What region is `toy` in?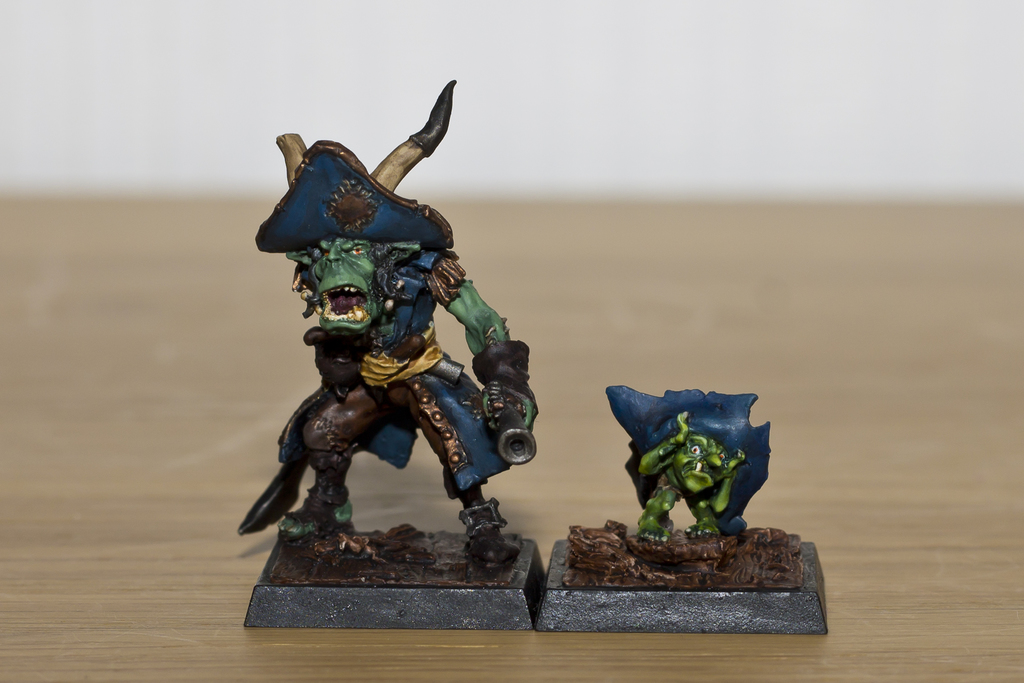
l=225, t=178, r=566, b=579.
